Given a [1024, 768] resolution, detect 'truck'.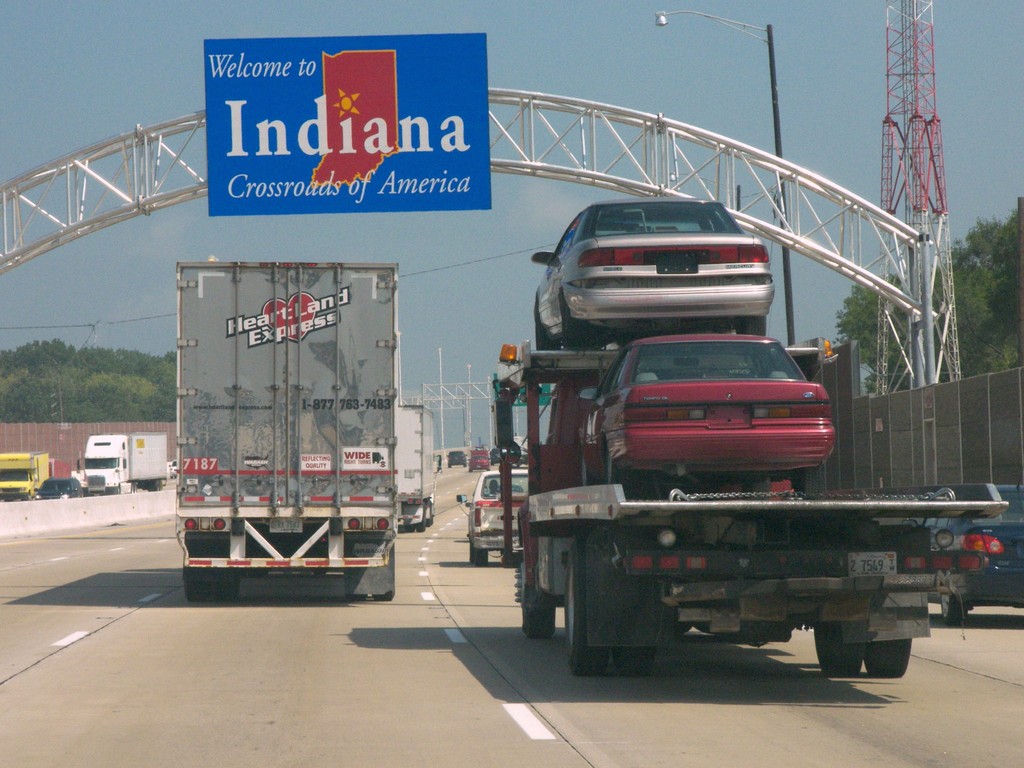
488 336 1010 675.
